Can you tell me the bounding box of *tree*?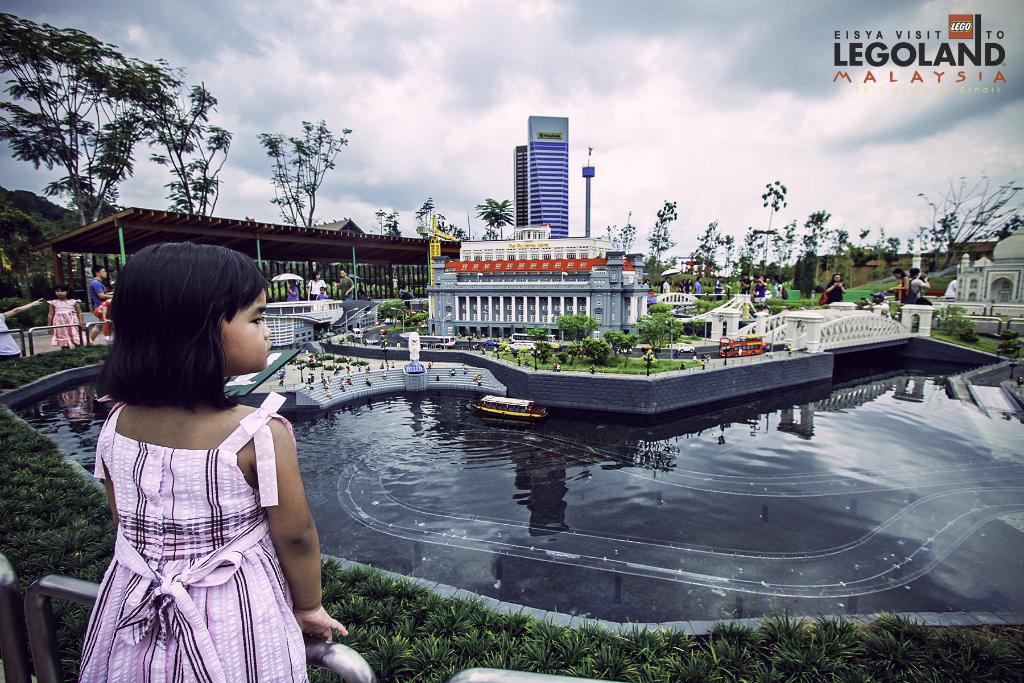
776,222,801,278.
